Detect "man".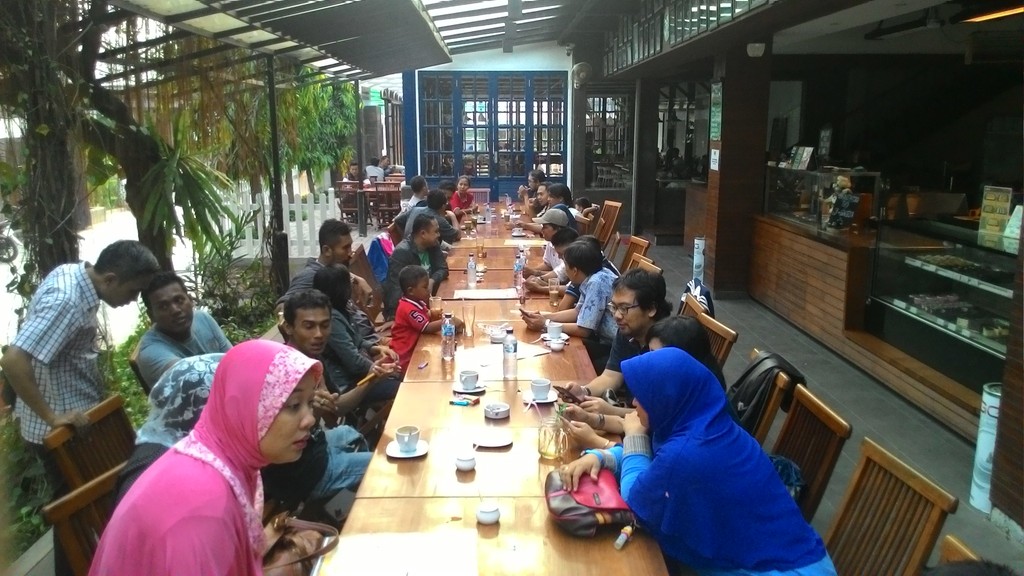
Detected at 452:172:475:222.
